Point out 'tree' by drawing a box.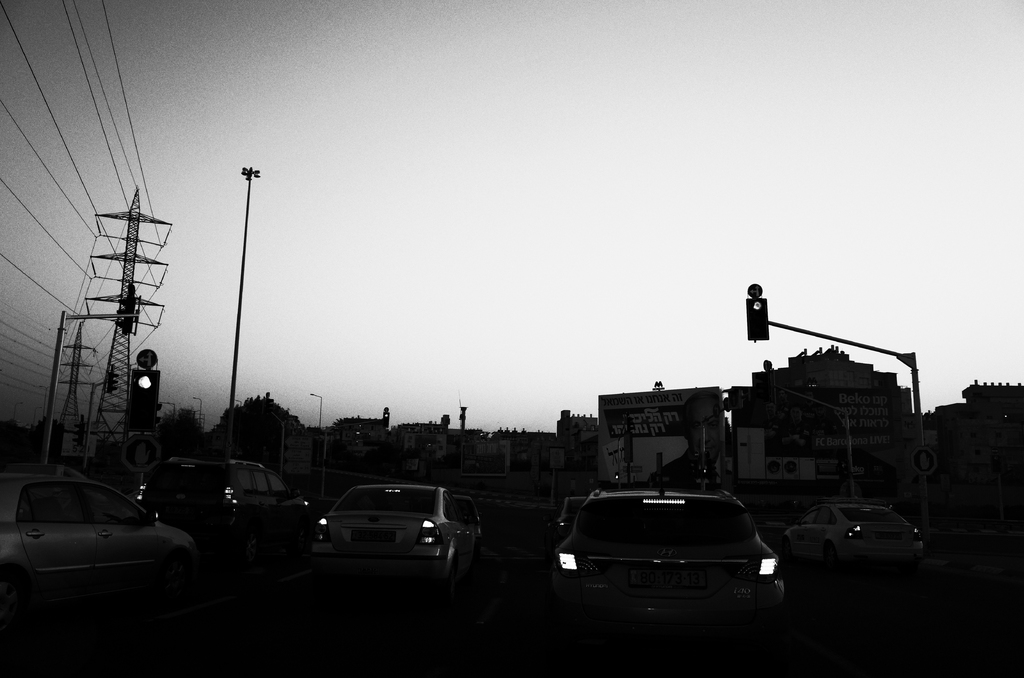
crop(156, 399, 210, 453).
